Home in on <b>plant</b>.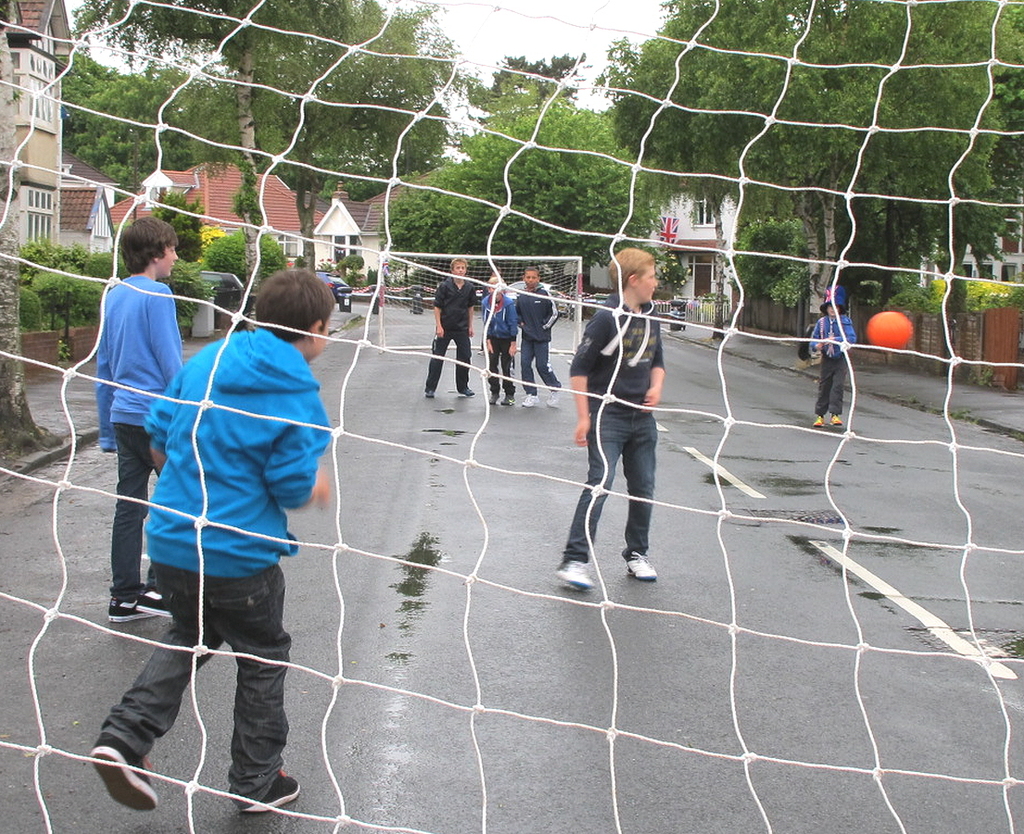
Homed in at bbox=(291, 251, 309, 267).
